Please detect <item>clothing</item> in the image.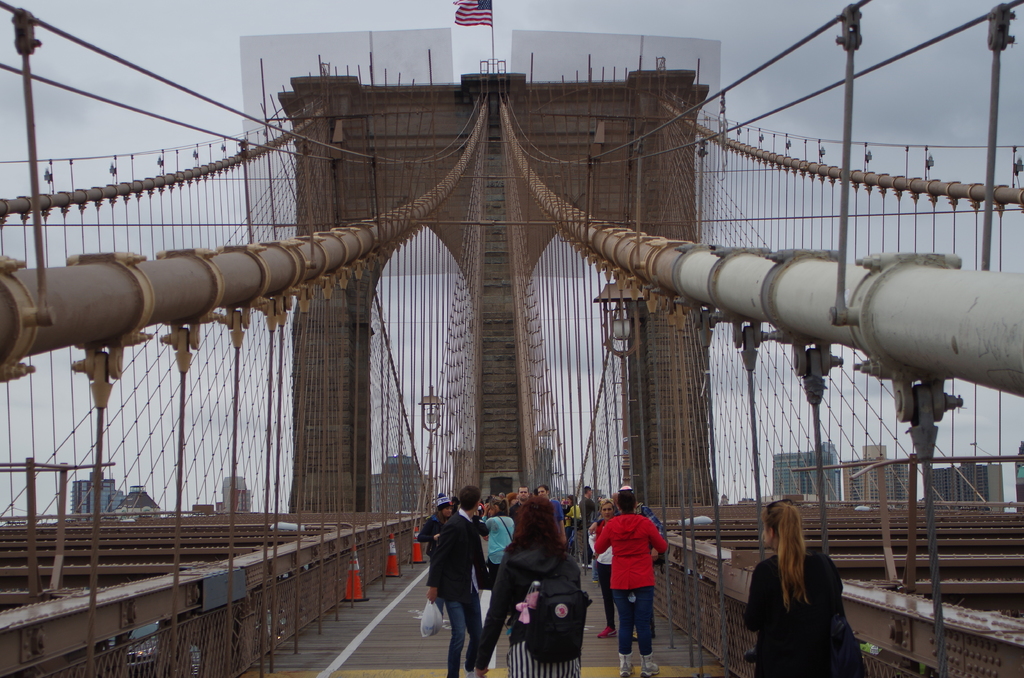
741,549,870,677.
